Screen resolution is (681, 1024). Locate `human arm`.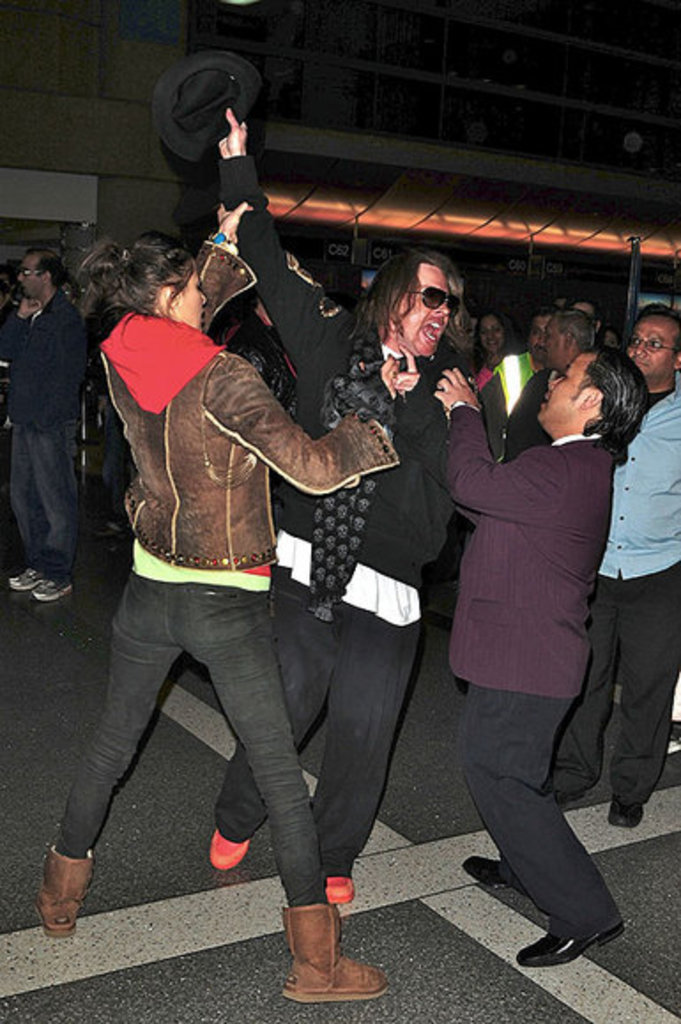
rect(430, 361, 570, 523).
